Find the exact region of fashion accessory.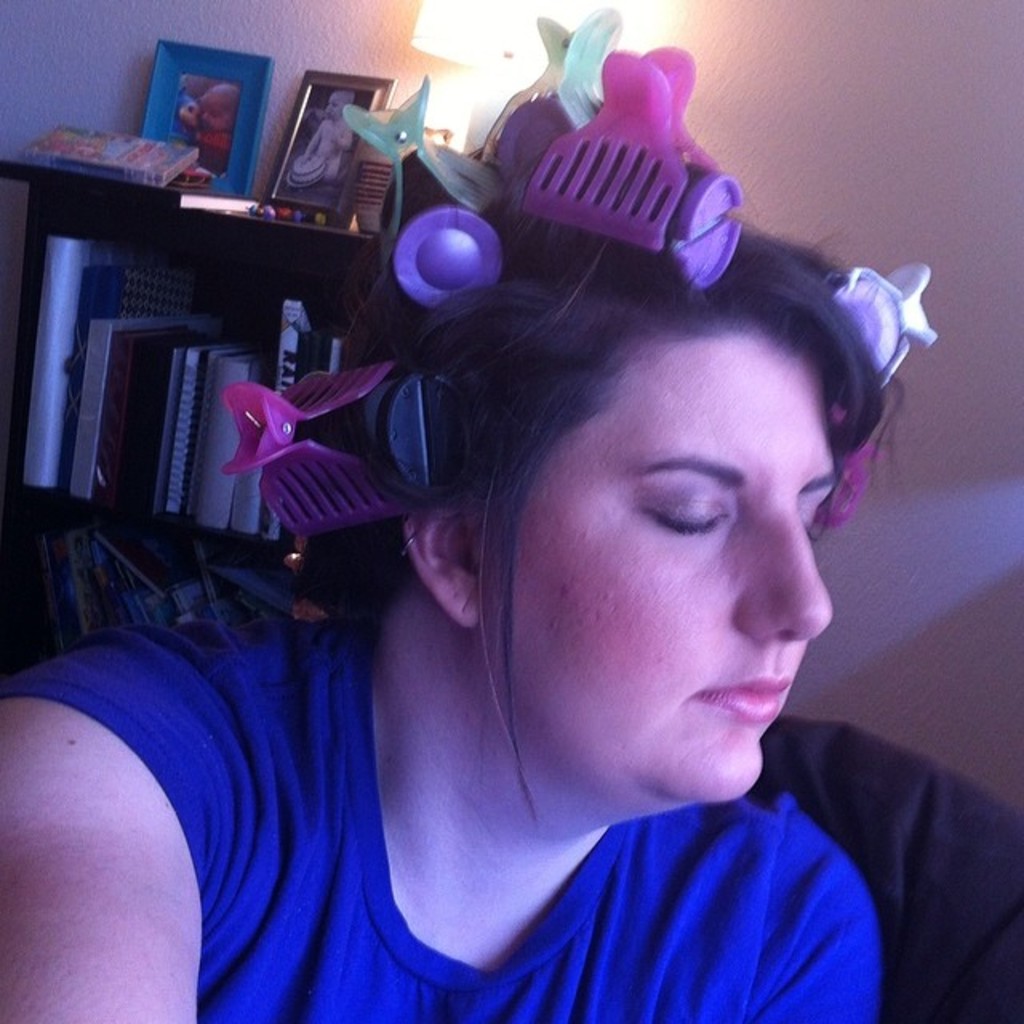
Exact region: bbox=(821, 405, 886, 523).
